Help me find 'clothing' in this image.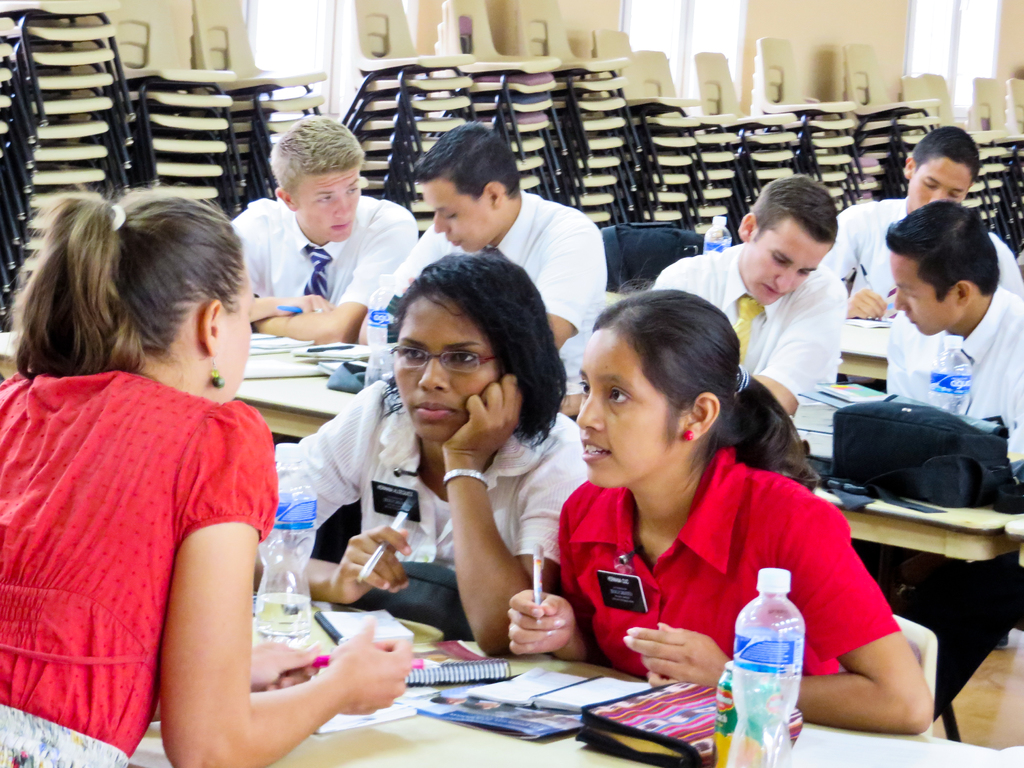
Found it: 369 196 613 356.
